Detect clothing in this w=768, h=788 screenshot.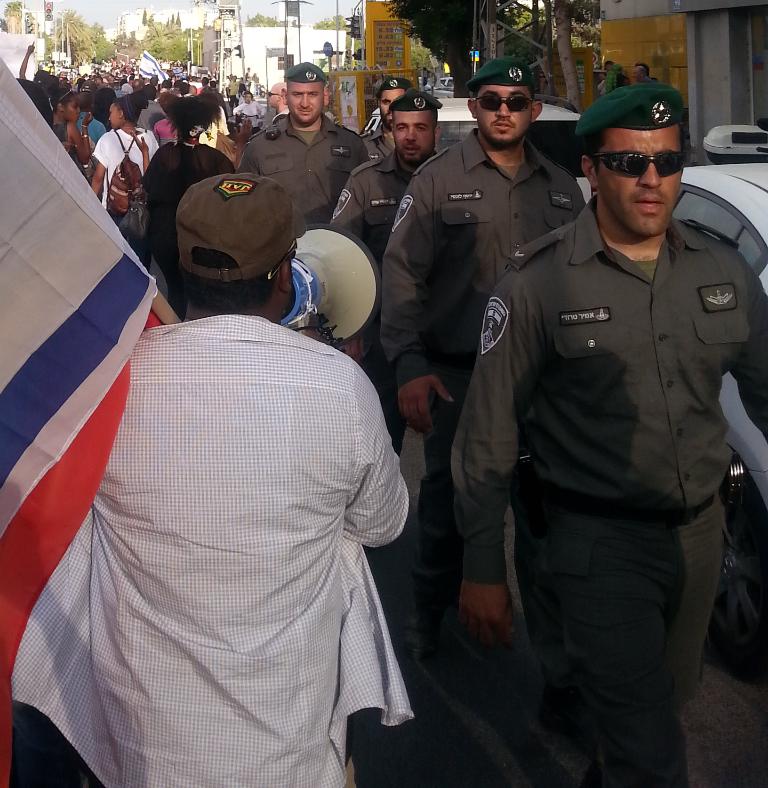
Detection: BBox(232, 105, 370, 243).
